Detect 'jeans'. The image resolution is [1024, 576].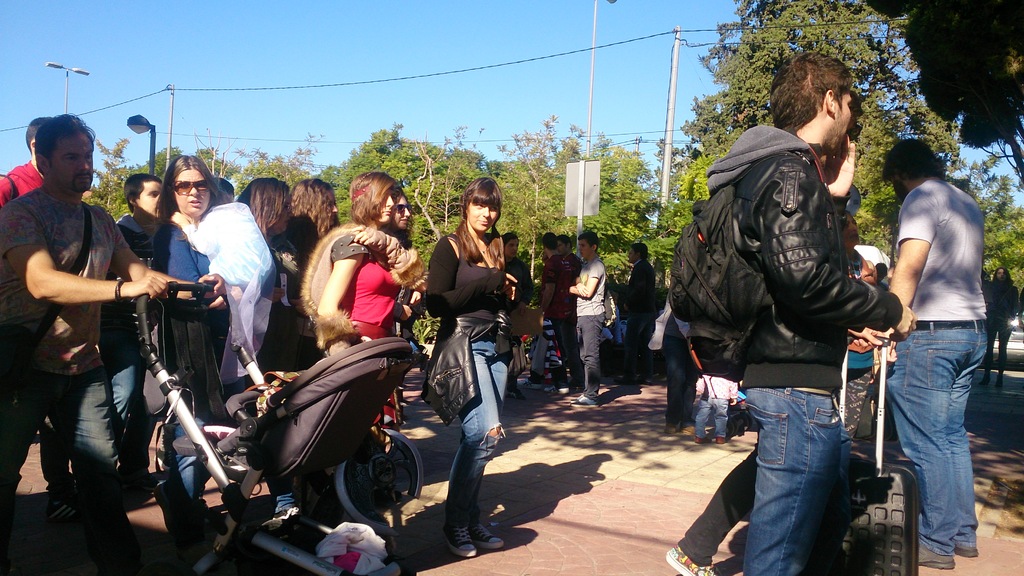
(447,343,510,527).
